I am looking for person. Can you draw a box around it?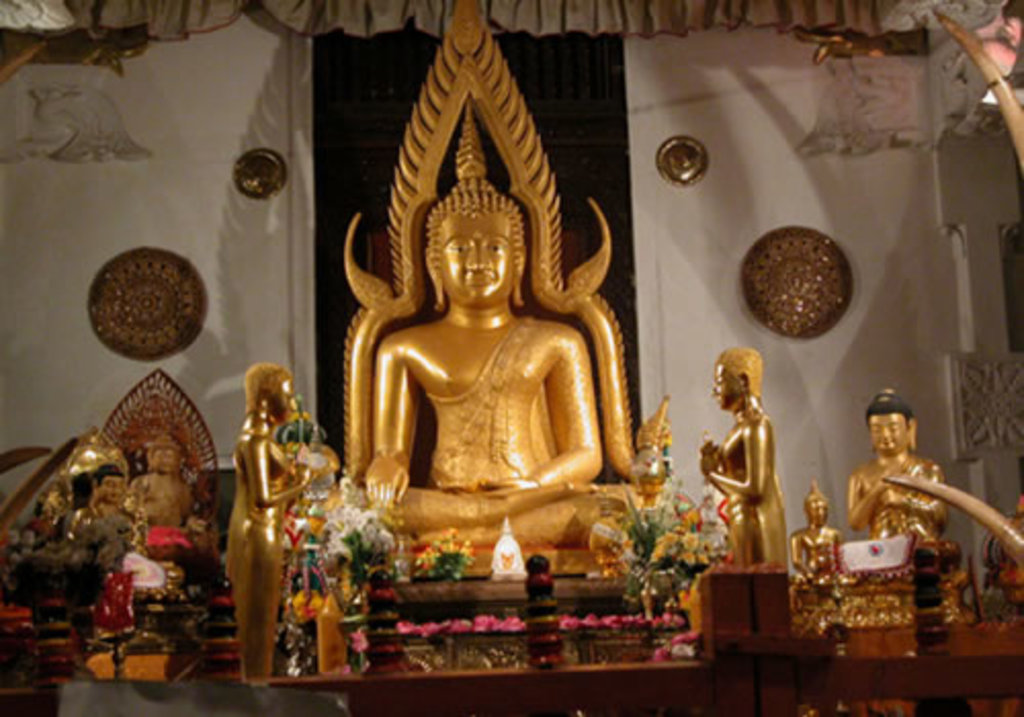
Sure, the bounding box is l=696, t=344, r=793, b=588.
